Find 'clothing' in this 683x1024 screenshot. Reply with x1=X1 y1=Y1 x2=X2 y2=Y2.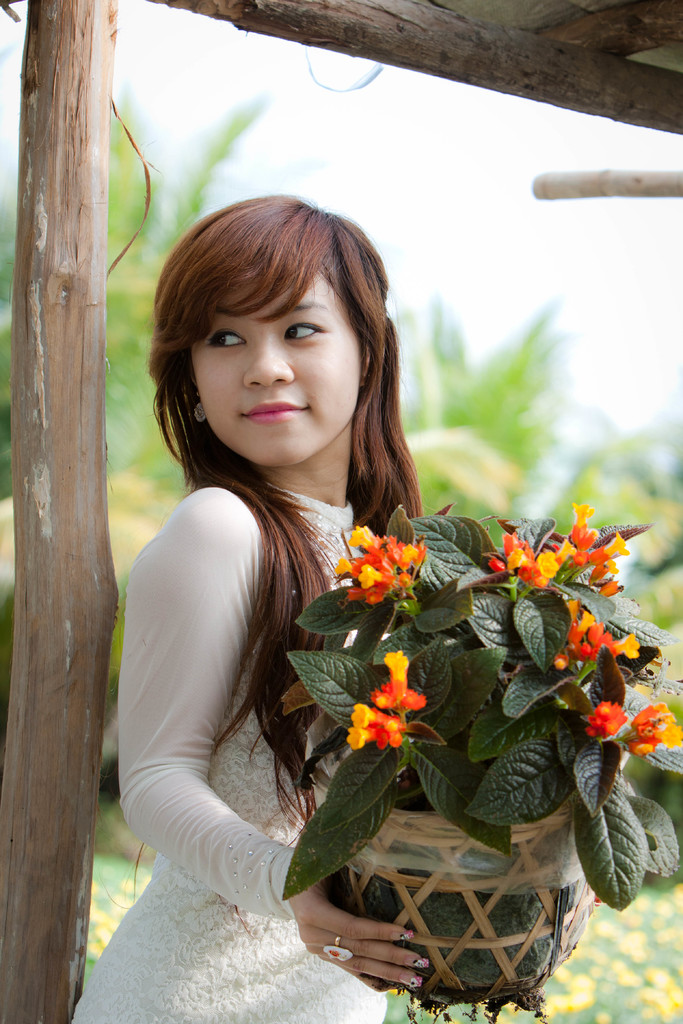
x1=64 y1=472 x2=386 y2=1023.
